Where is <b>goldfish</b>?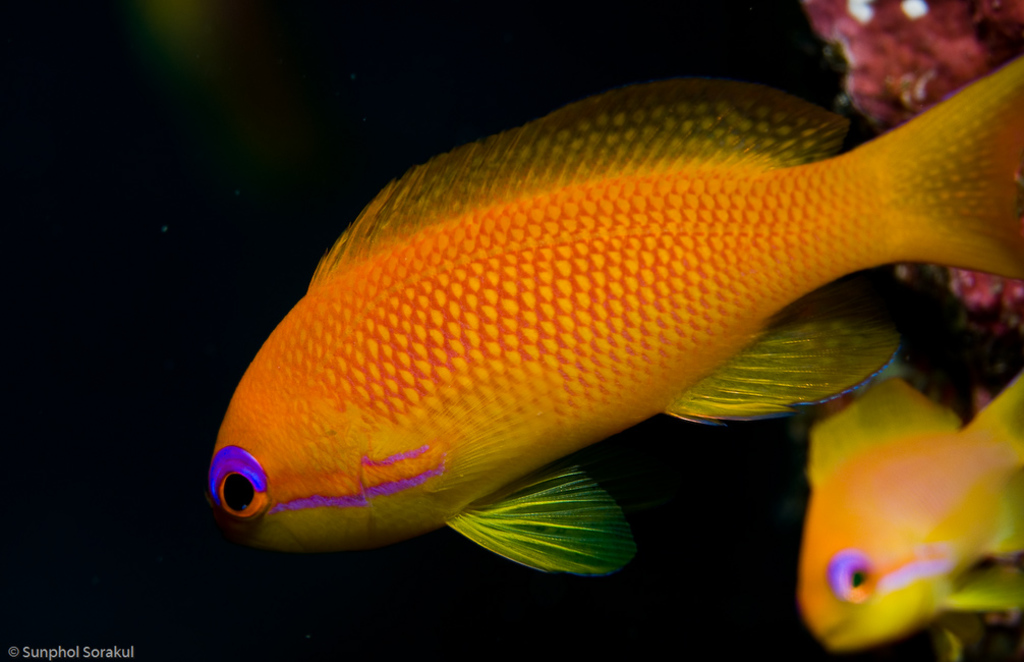
crop(808, 371, 1023, 657).
